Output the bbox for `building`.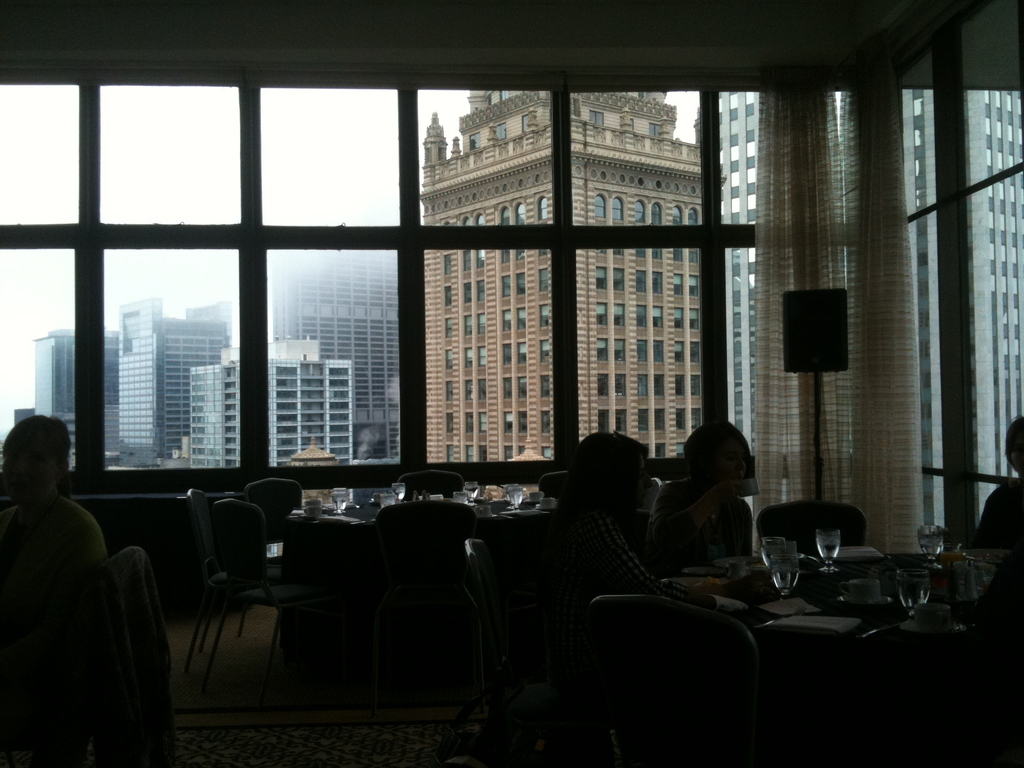
box(0, 0, 1023, 767).
